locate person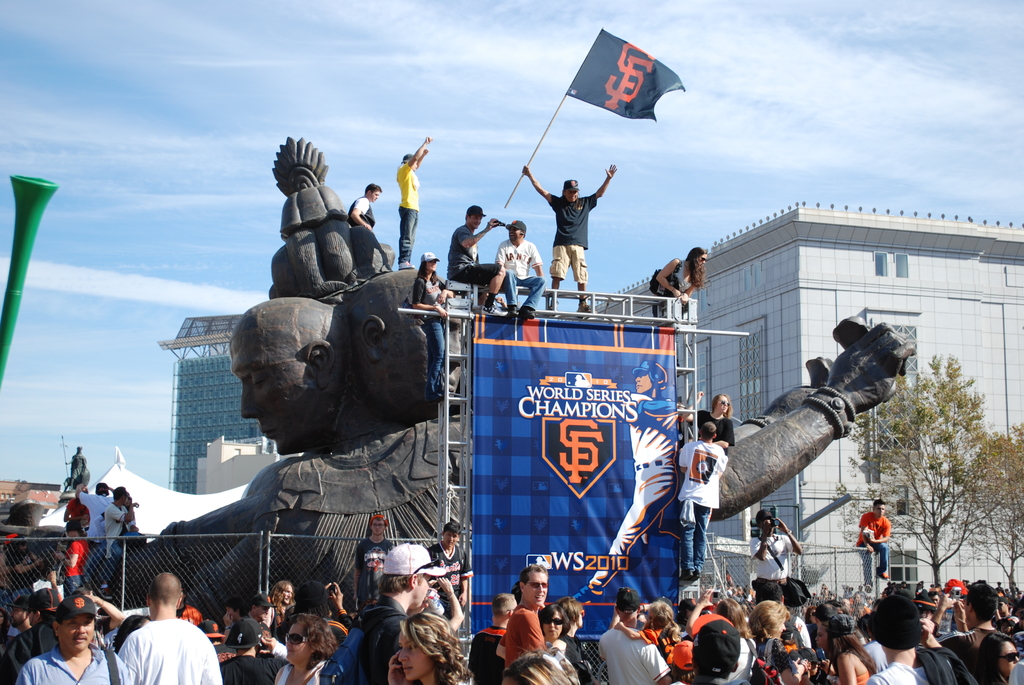
left=443, top=205, right=505, bottom=312
